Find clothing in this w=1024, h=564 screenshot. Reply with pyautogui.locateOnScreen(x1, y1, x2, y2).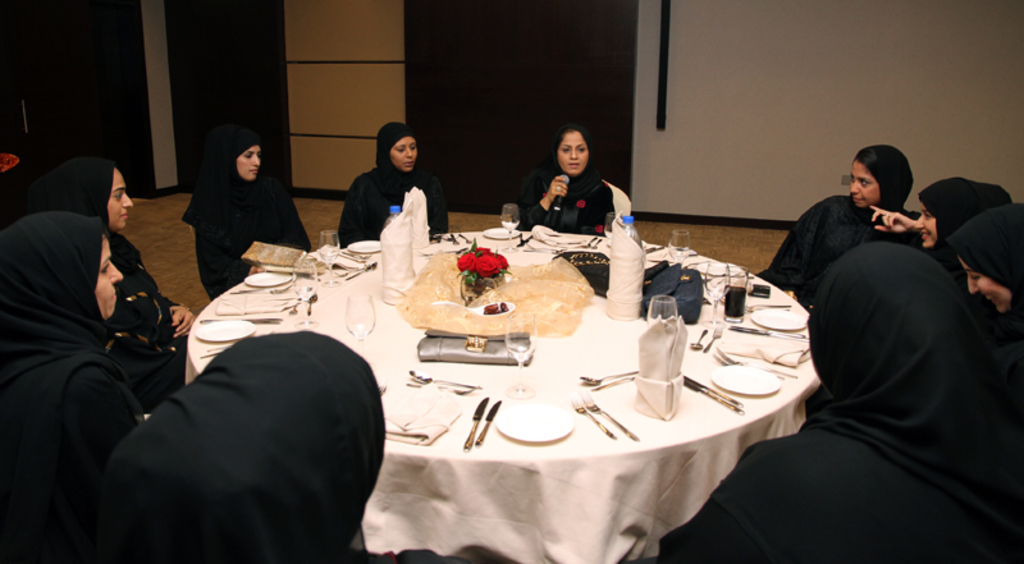
pyautogui.locateOnScreen(946, 203, 1023, 367).
